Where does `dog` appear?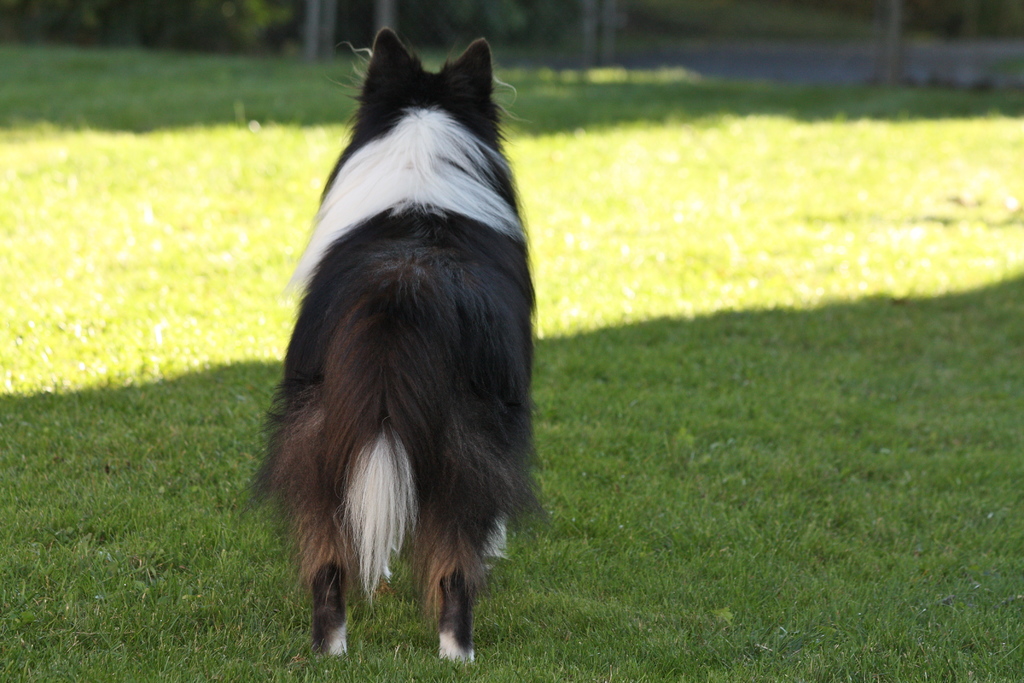
Appears at x1=236, y1=21, x2=545, y2=672.
